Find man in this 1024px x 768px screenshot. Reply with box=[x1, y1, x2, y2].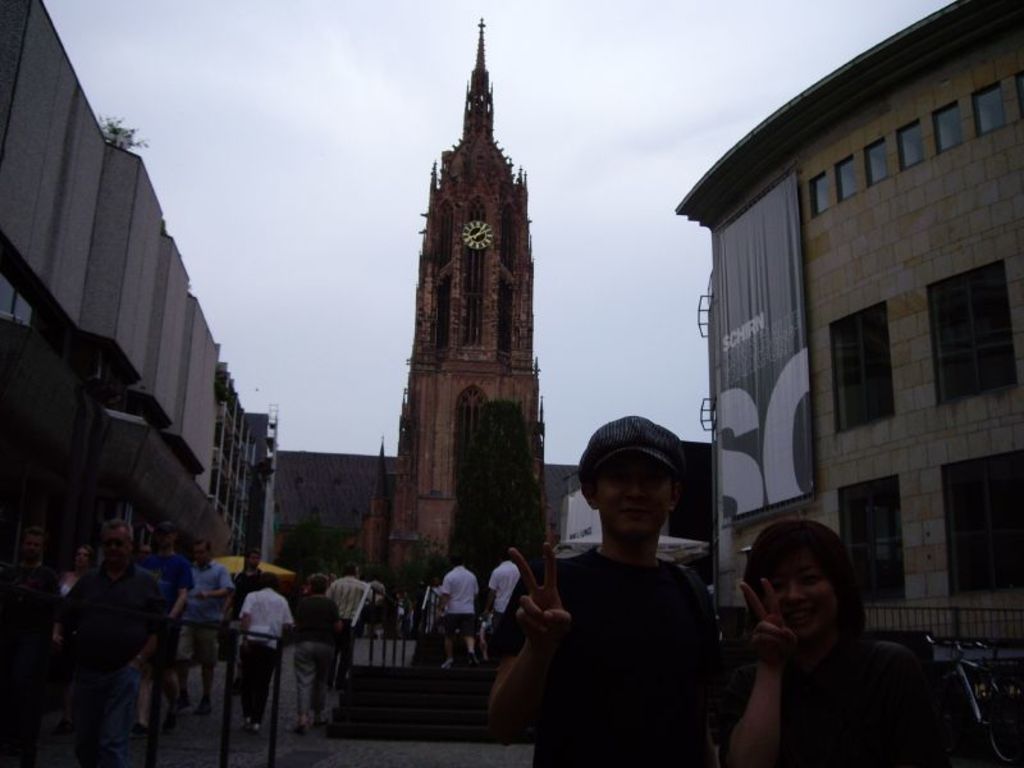
box=[241, 573, 292, 732].
